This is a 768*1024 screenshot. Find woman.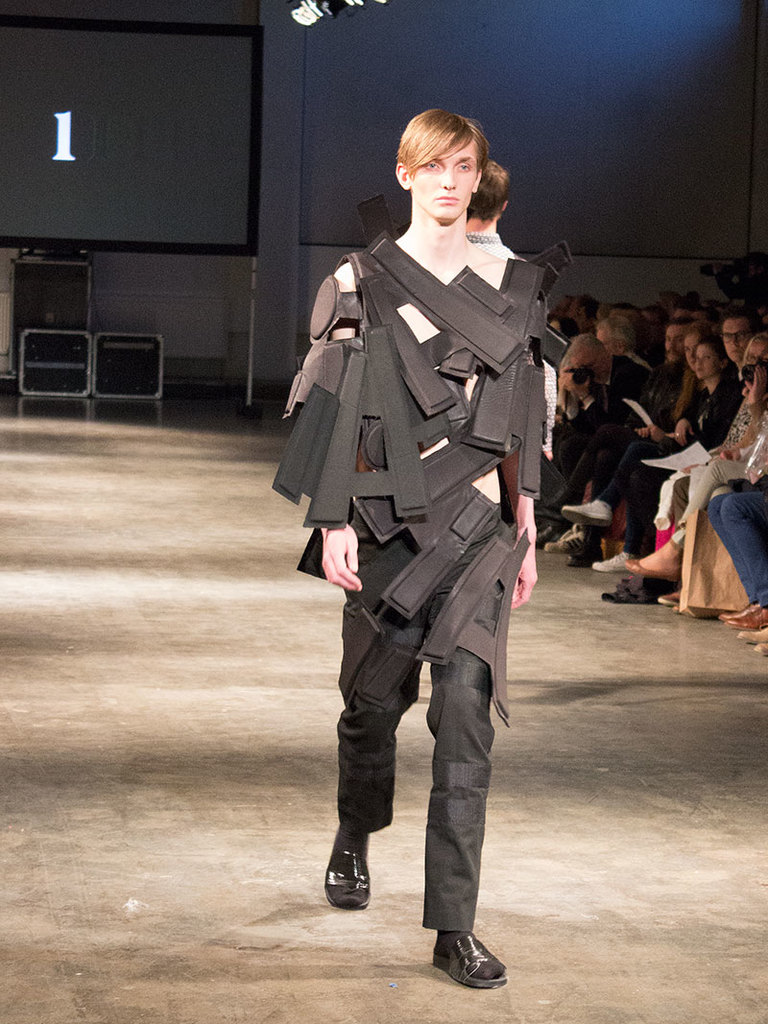
Bounding box: rect(624, 325, 767, 605).
